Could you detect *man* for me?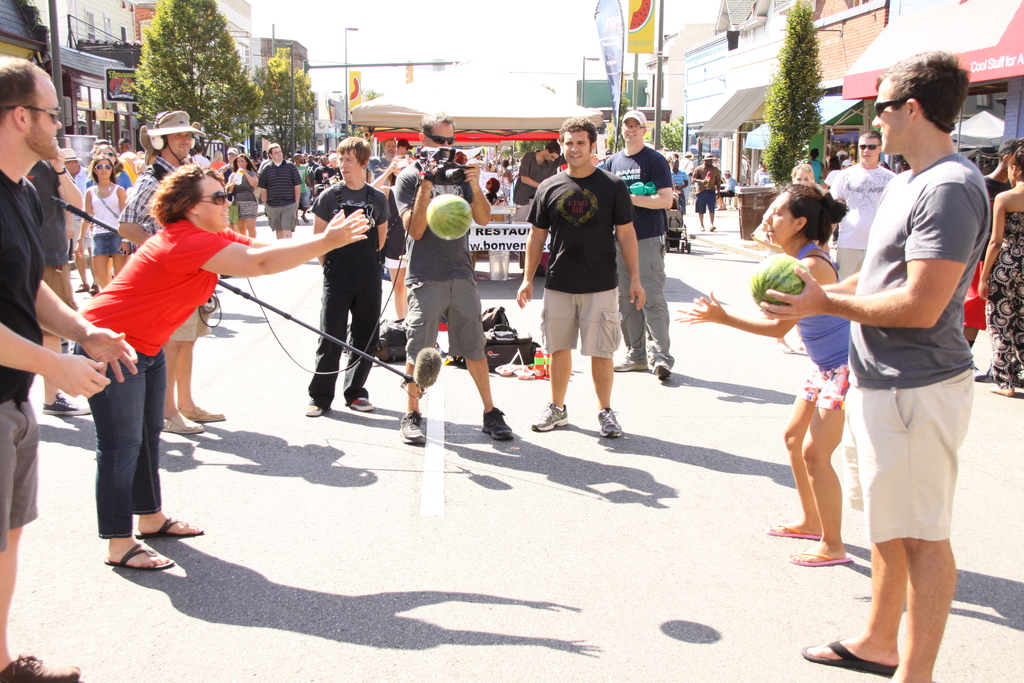
Detection result: (0, 56, 141, 682).
